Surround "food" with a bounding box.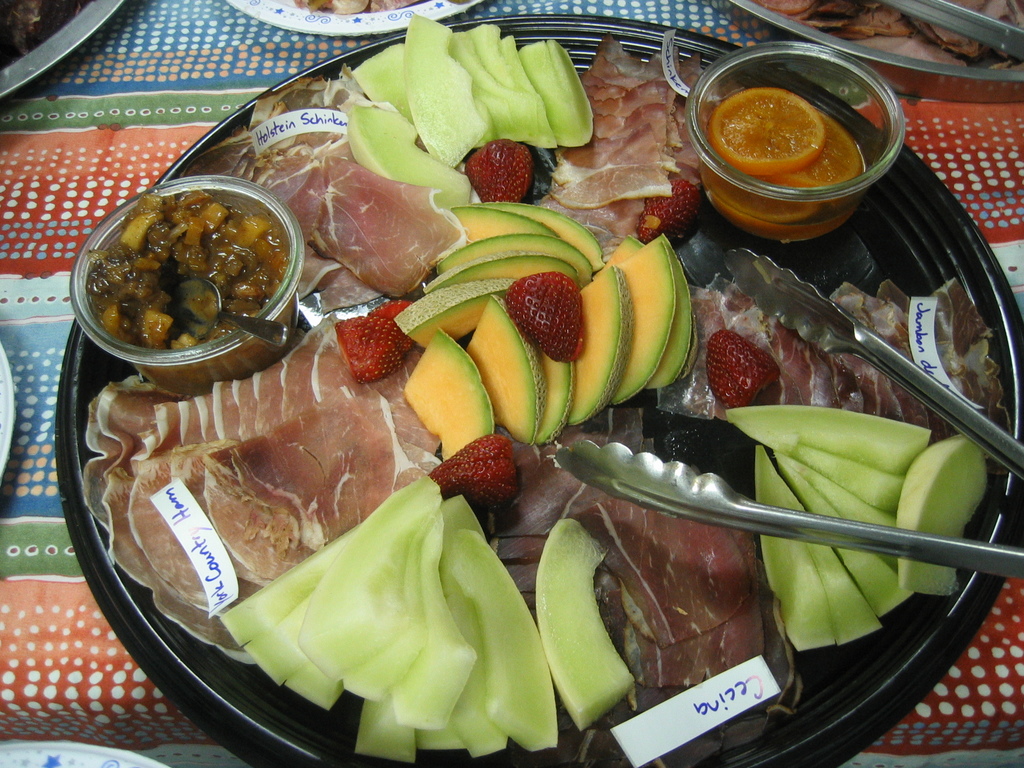
[689, 71, 874, 195].
